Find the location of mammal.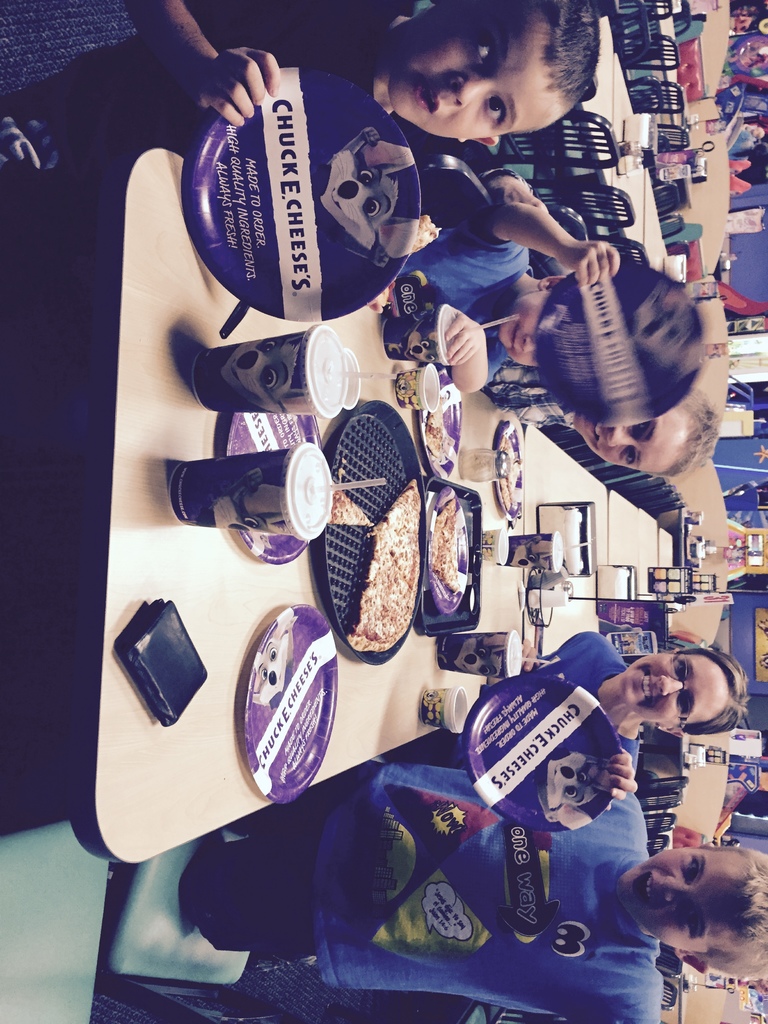
Location: crop(1, 0, 596, 132).
